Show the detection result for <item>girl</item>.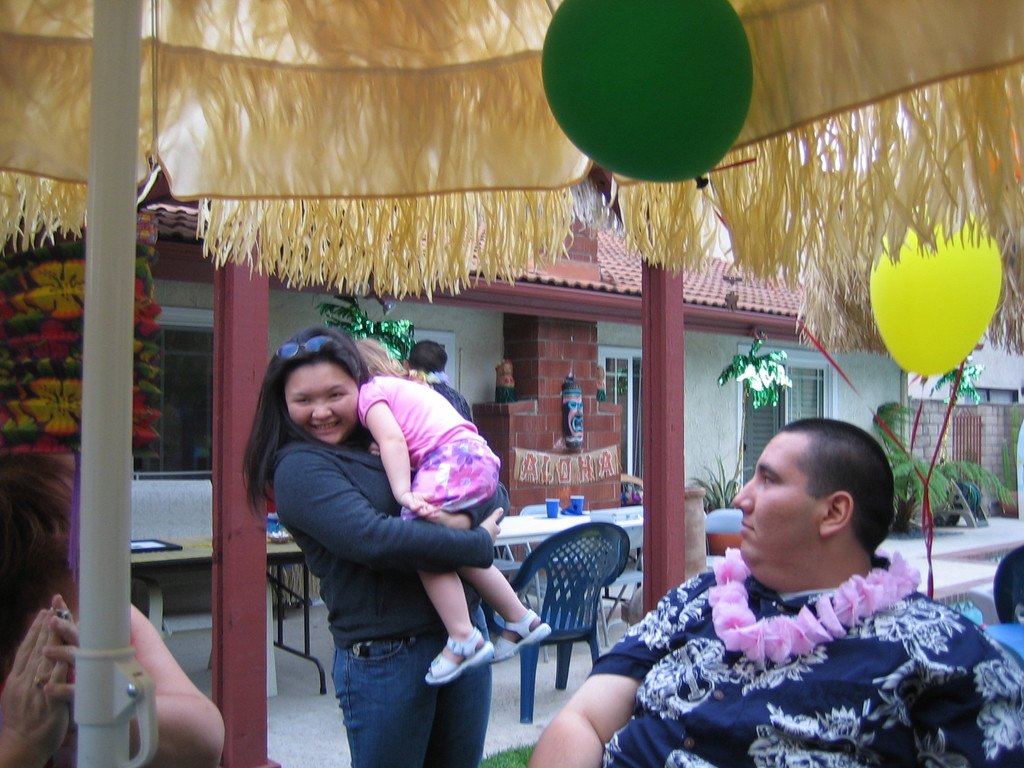
select_region(244, 325, 501, 767).
